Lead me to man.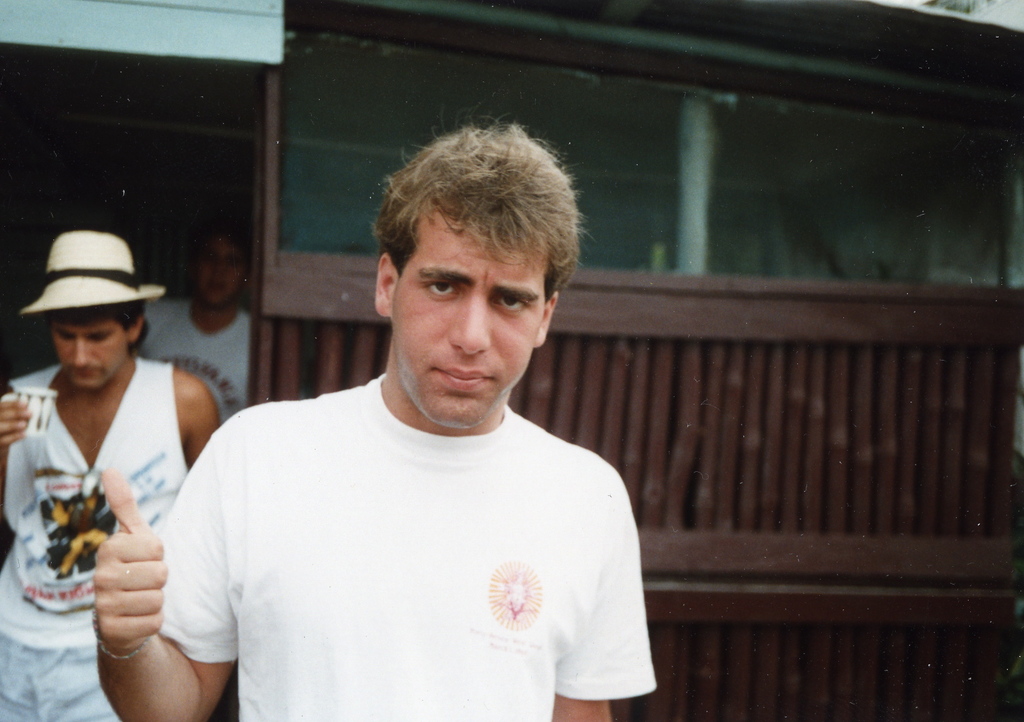
Lead to x1=0, y1=230, x2=220, y2=721.
